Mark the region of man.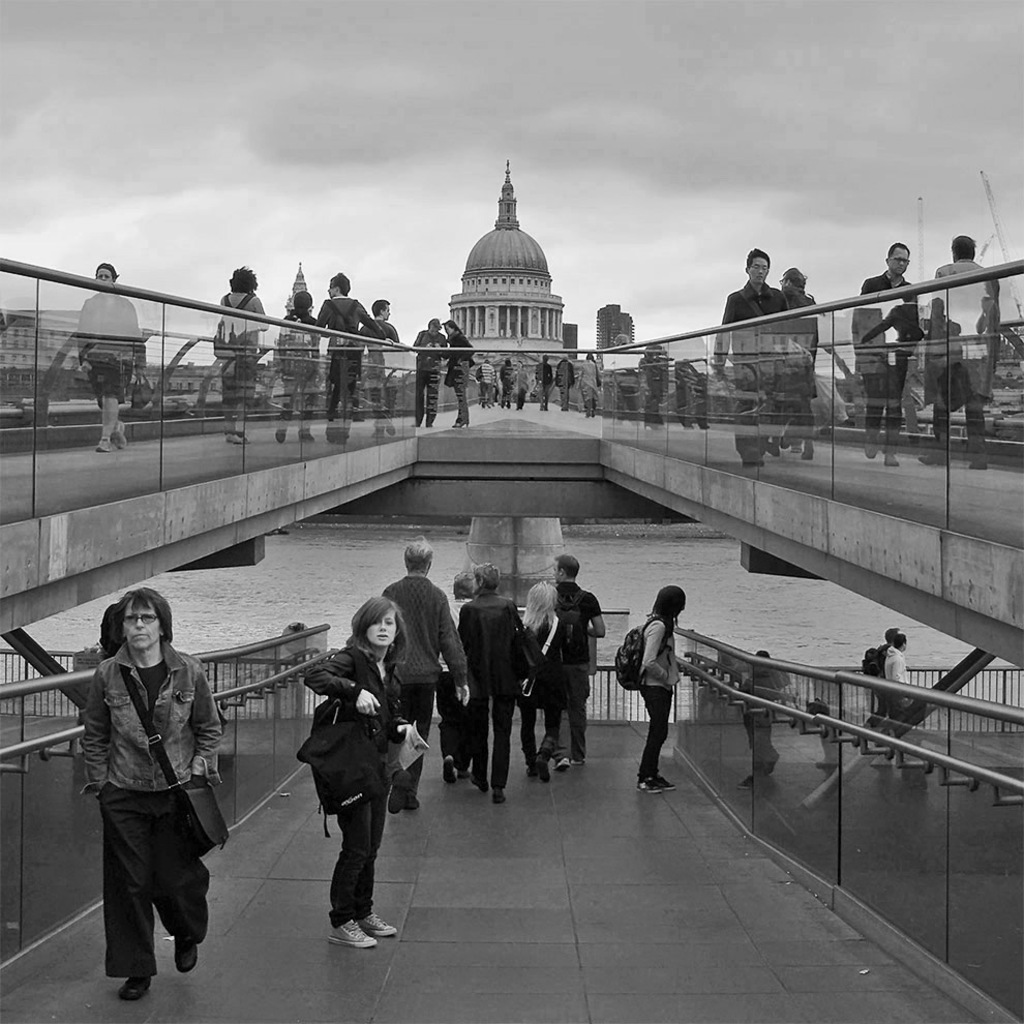
Region: (x1=779, y1=264, x2=818, y2=458).
